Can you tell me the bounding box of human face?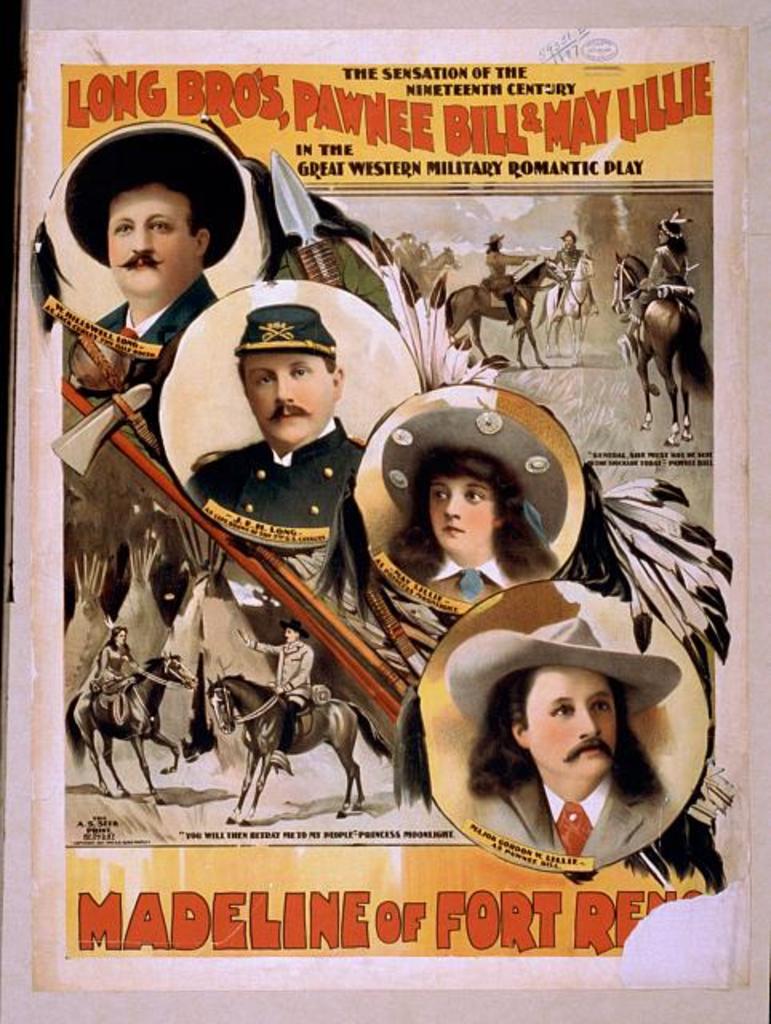
detection(245, 342, 336, 446).
